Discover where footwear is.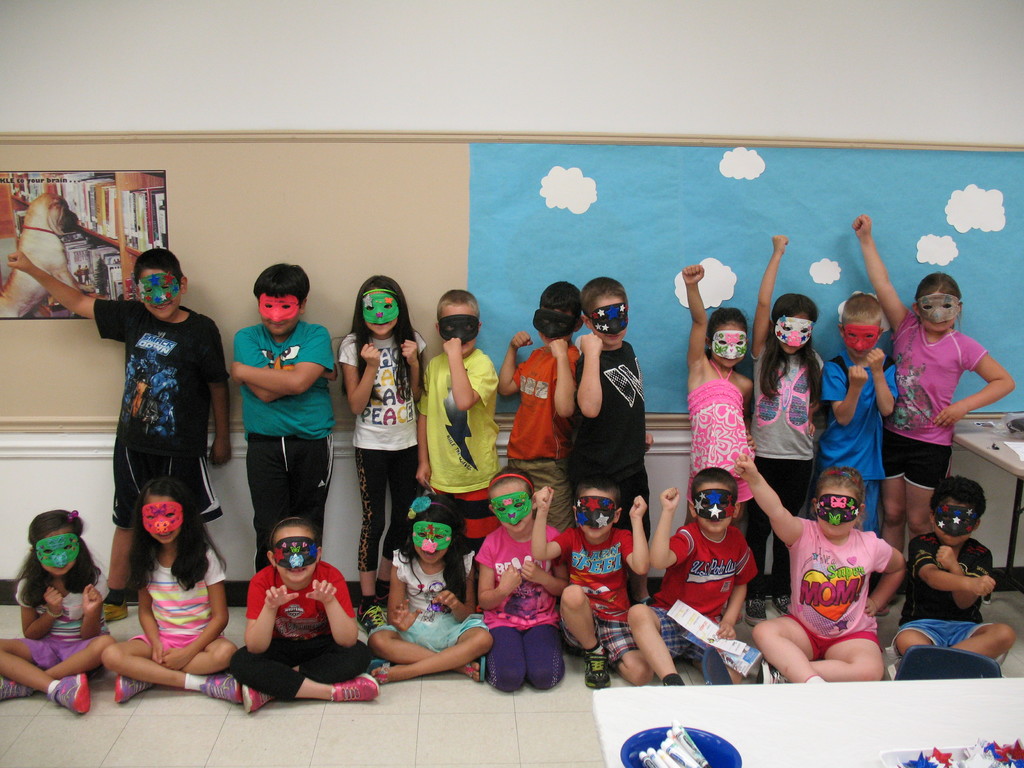
Discovered at {"x1": 894, "y1": 658, "x2": 911, "y2": 696}.
